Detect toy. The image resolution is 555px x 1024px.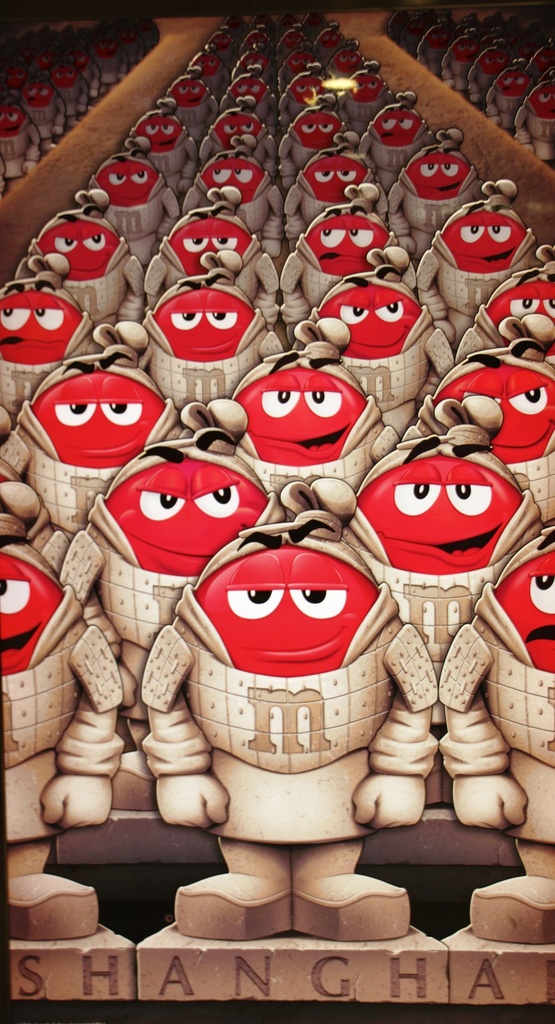
box=[131, 97, 198, 196].
